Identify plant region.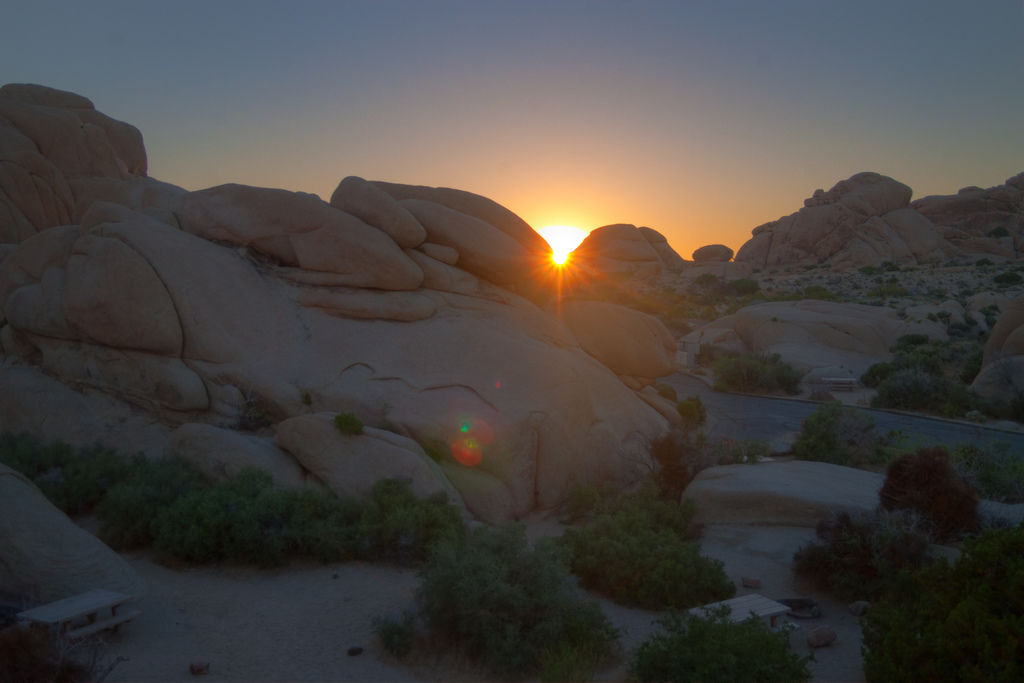
Region: [left=242, top=395, right=266, bottom=428].
